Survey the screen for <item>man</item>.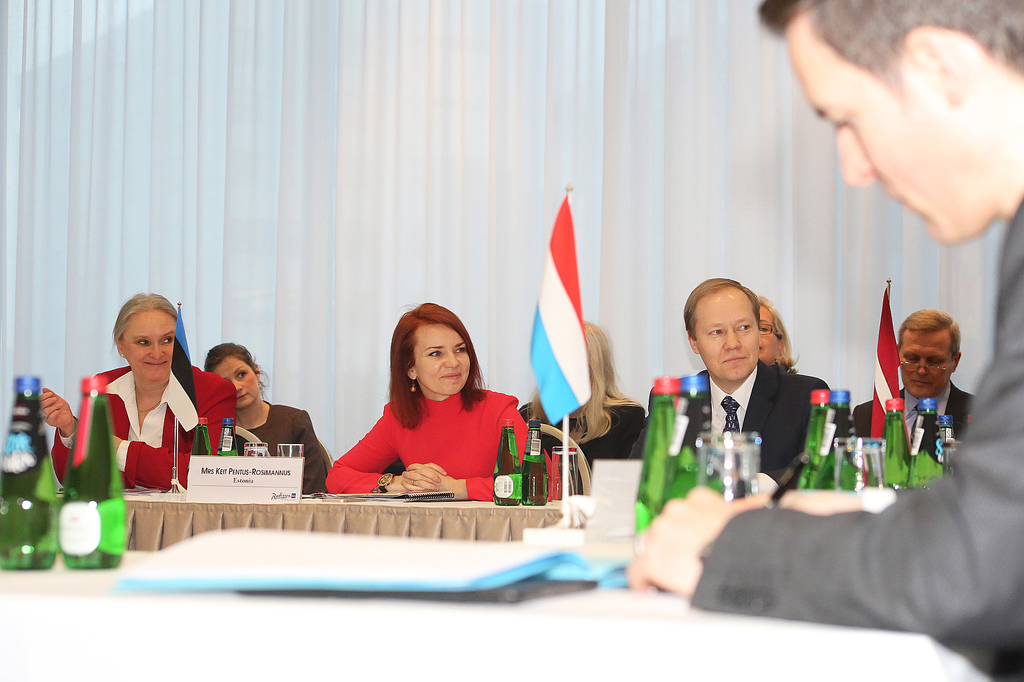
Survey found: {"x1": 622, "y1": 274, "x2": 823, "y2": 493}.
